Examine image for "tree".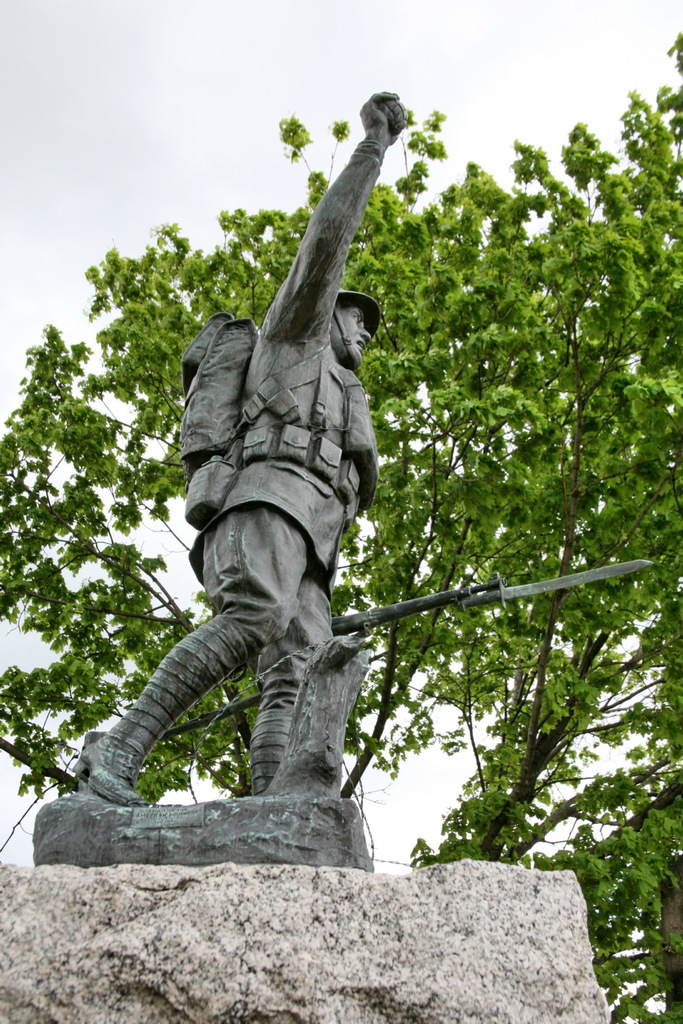
Examination result: left=0, top=29, right=680, bottom=1023.
